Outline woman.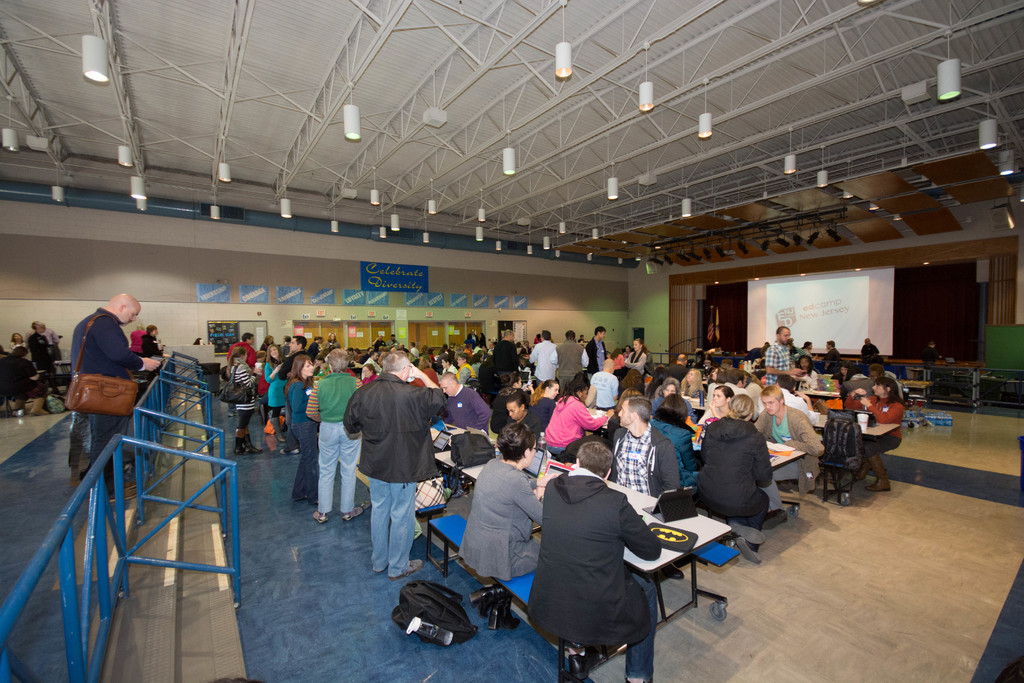
Outline: left=652, top=393, right=705, bottom=491.
